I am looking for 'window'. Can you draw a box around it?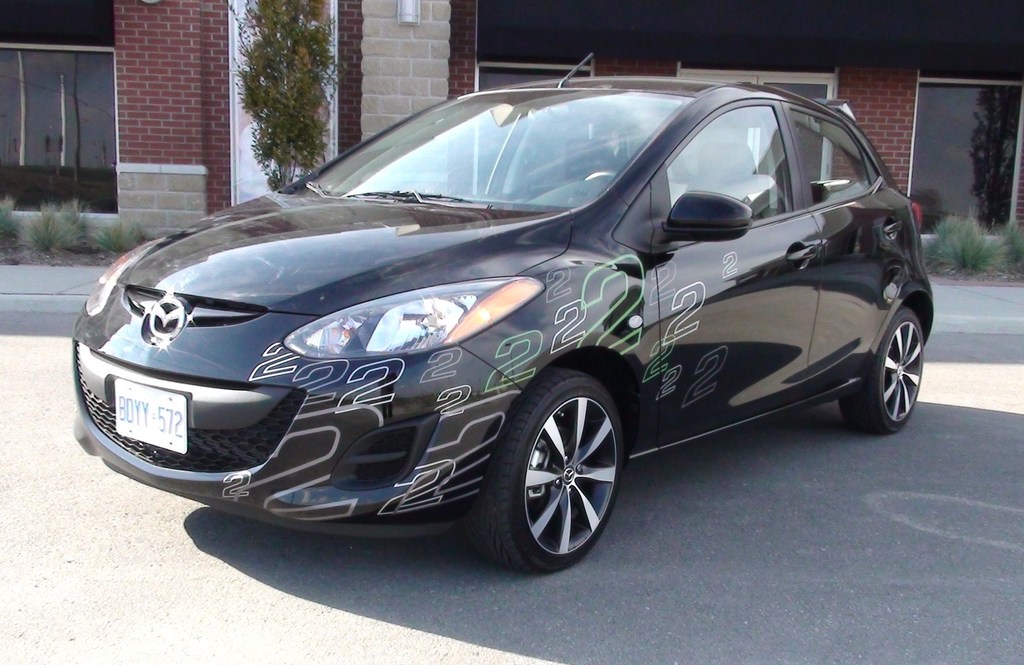
Sure, the bounding box is box=[475, 58, 594, 204].
